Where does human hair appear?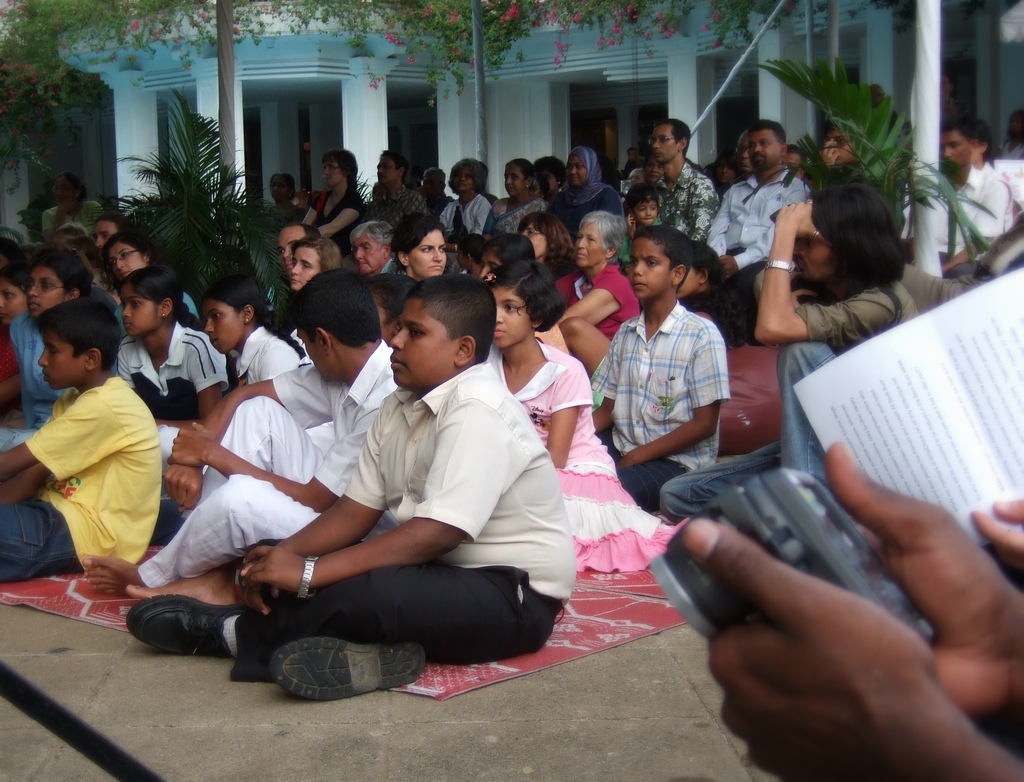
Appears at [324, 149, 362, 184].
